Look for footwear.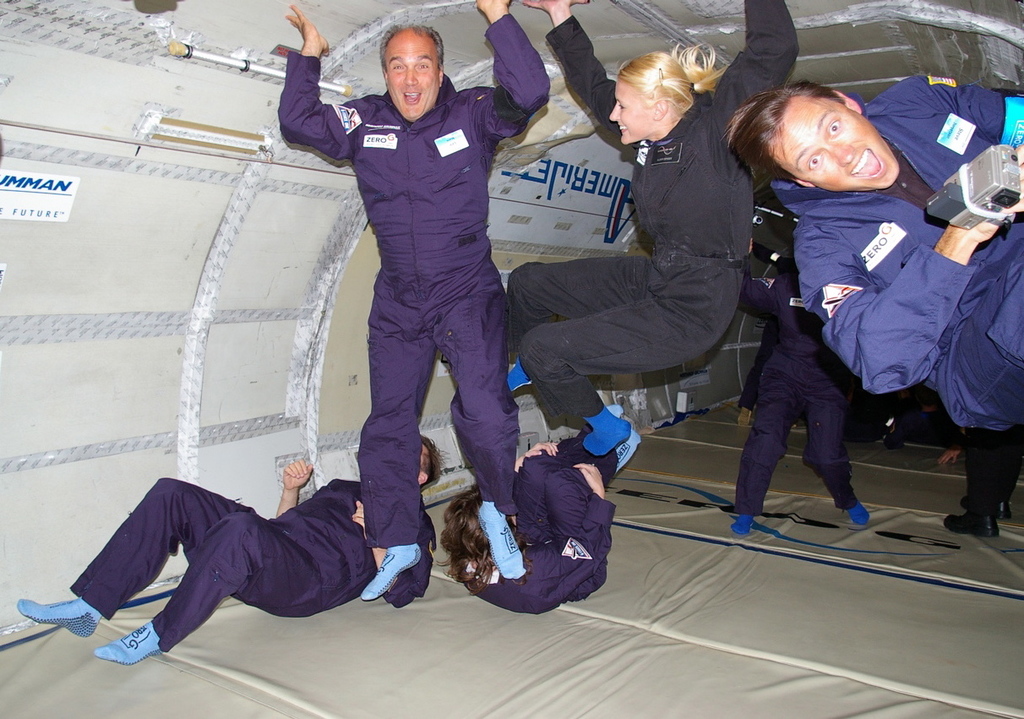
Found: (92, 622, 166, 668).
